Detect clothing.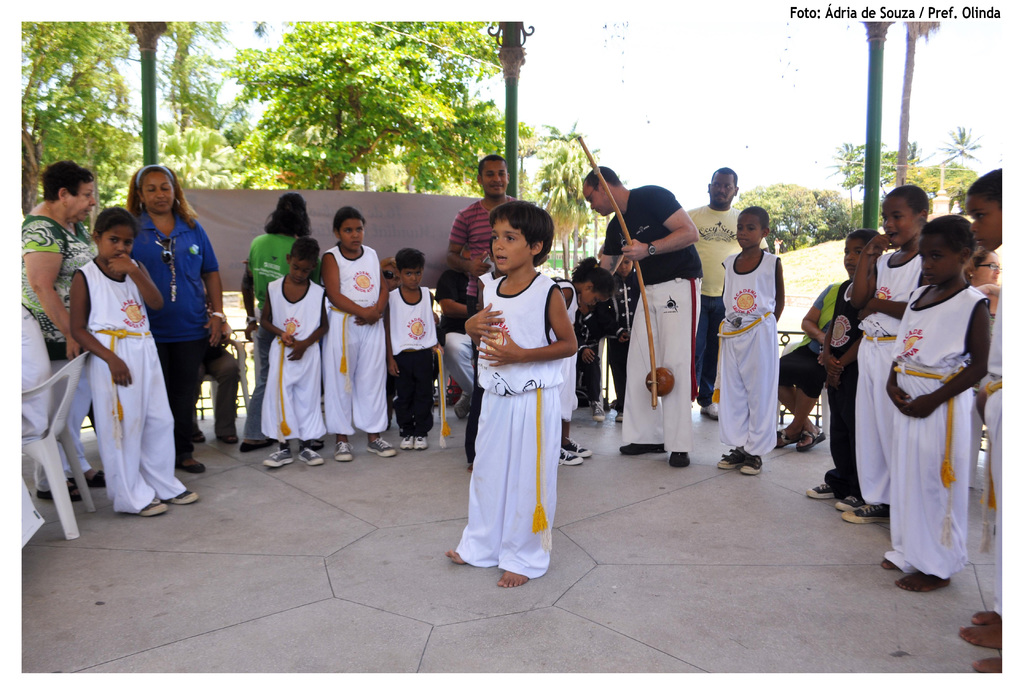
Detected at bbox=[817, 278, 865, 503].
